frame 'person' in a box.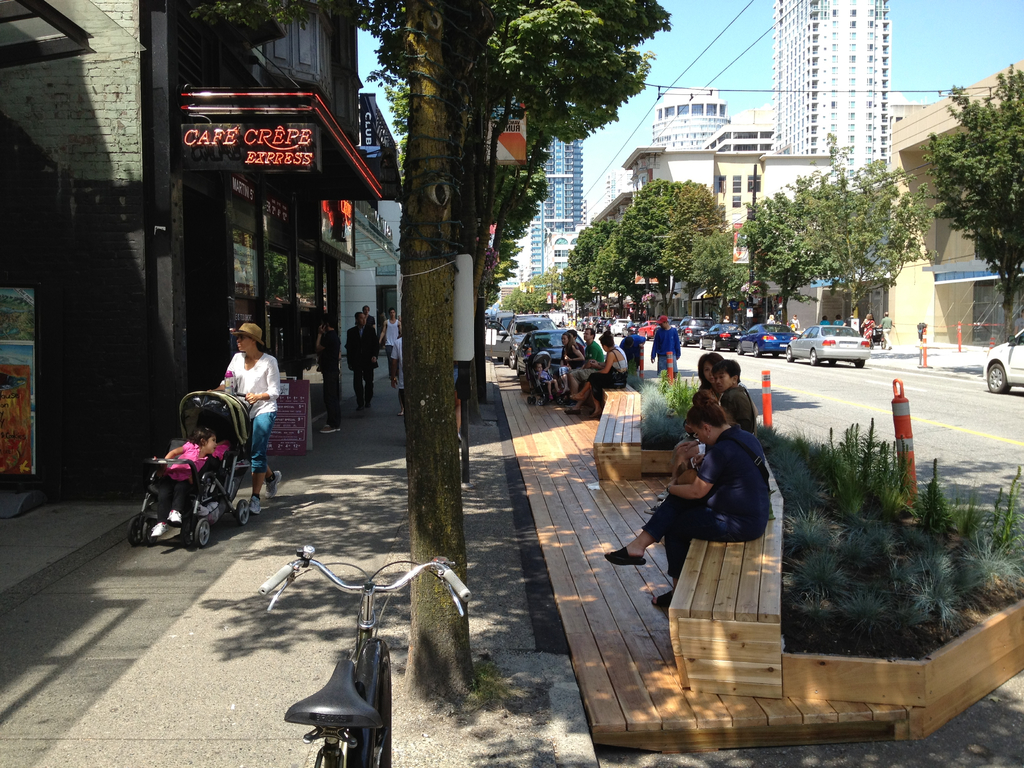
<box>355,307,375,326</box>.
